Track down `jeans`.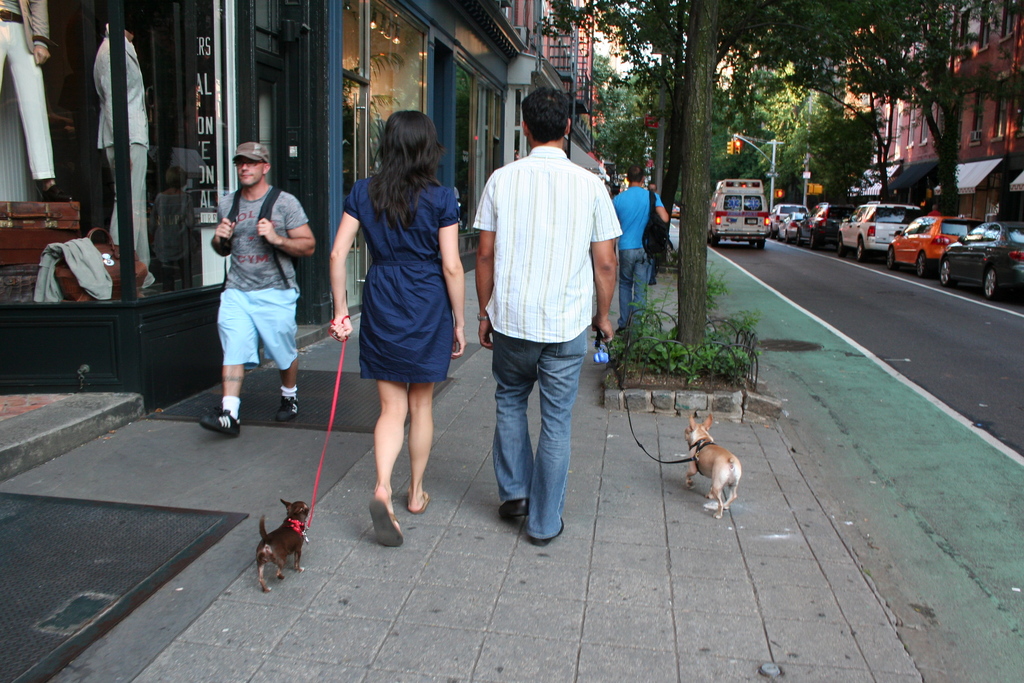
Tracked to (x1=484, y1=319, x2=591, y2=546).
